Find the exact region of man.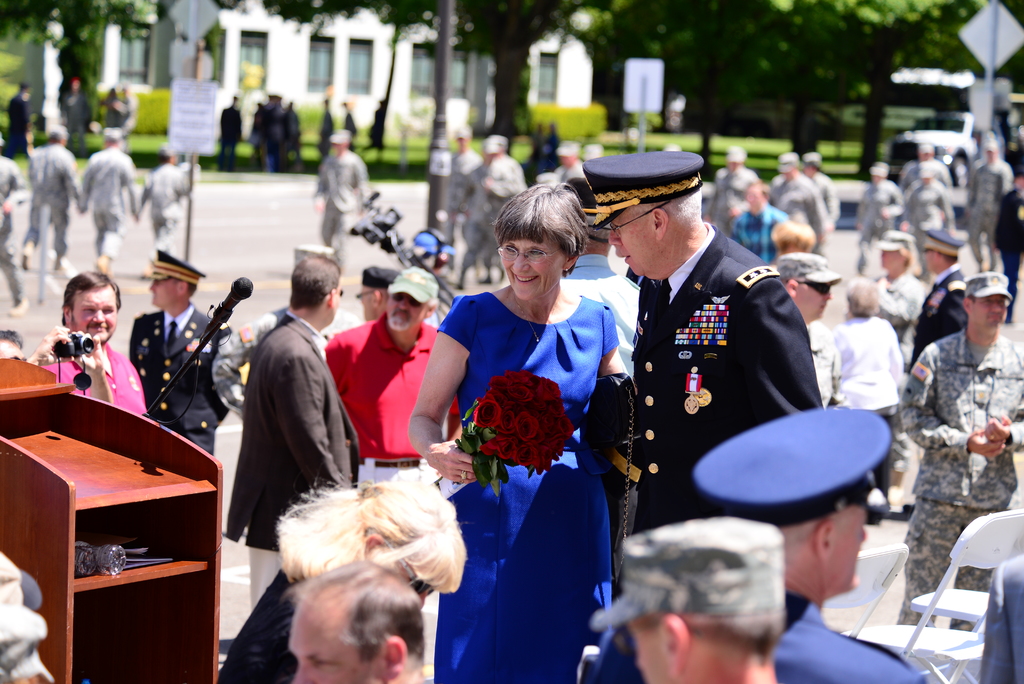
Exact region: pyautogui.locateOnScreen(906, 140, 952, 181).
